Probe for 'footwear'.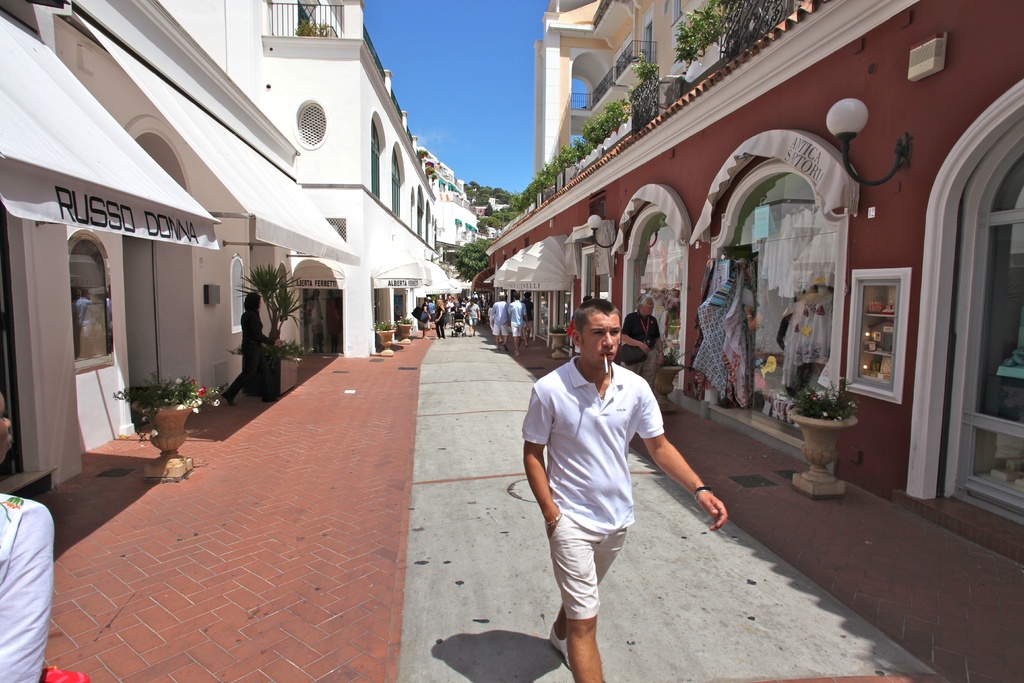
Probe result: {"left": 219, "top": 395, "right": 235, "bottom": 406}.
